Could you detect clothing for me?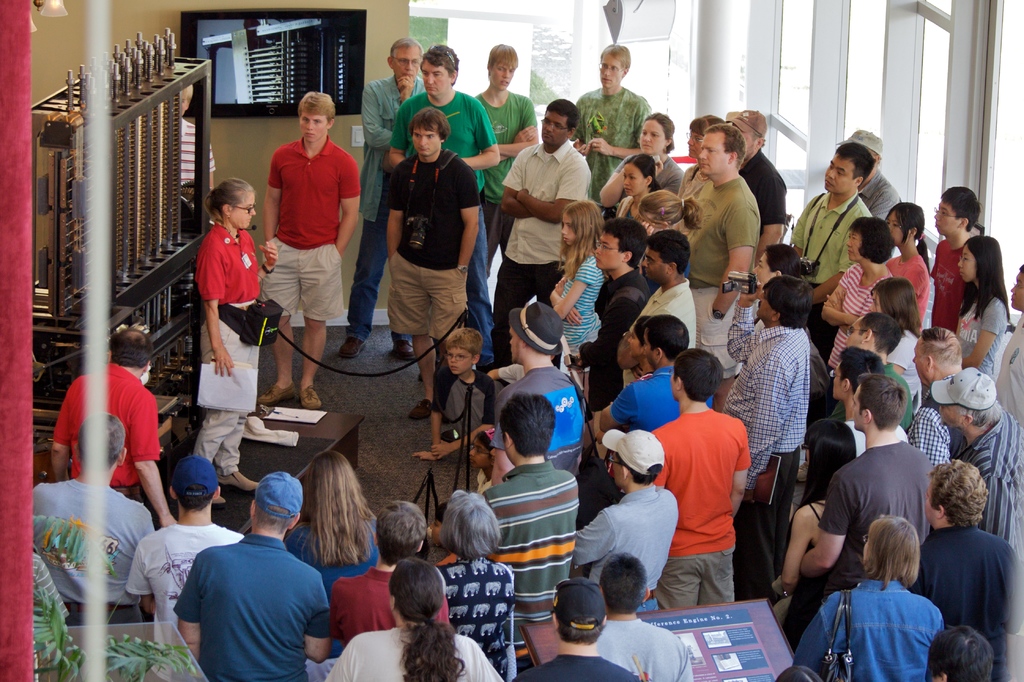
Detection result: crop(172, 530, 323, 681).
